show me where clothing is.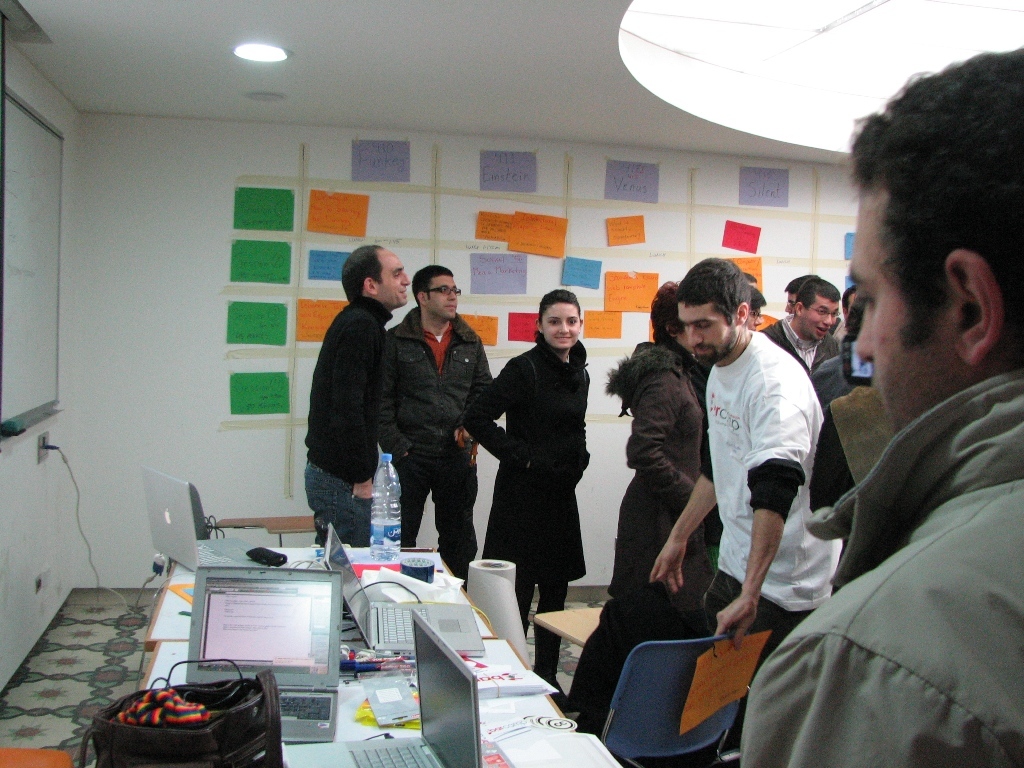
clothing is at 701:330:837:767.
